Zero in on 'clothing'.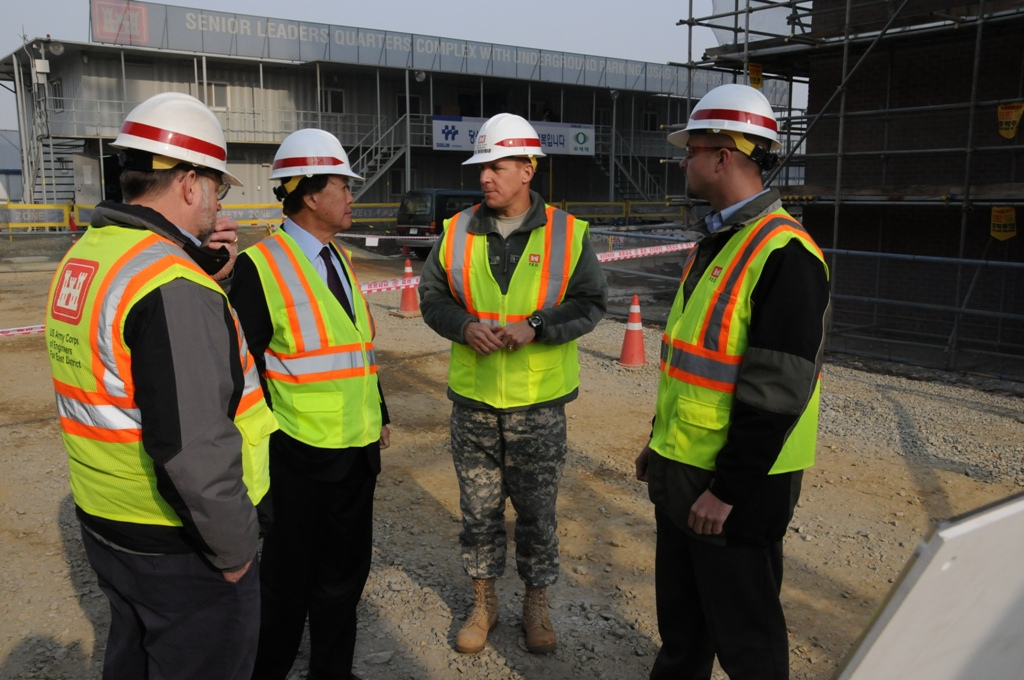
Zeroed in: pyautogui.locateOnScreen(44, 196, 268, 679).
